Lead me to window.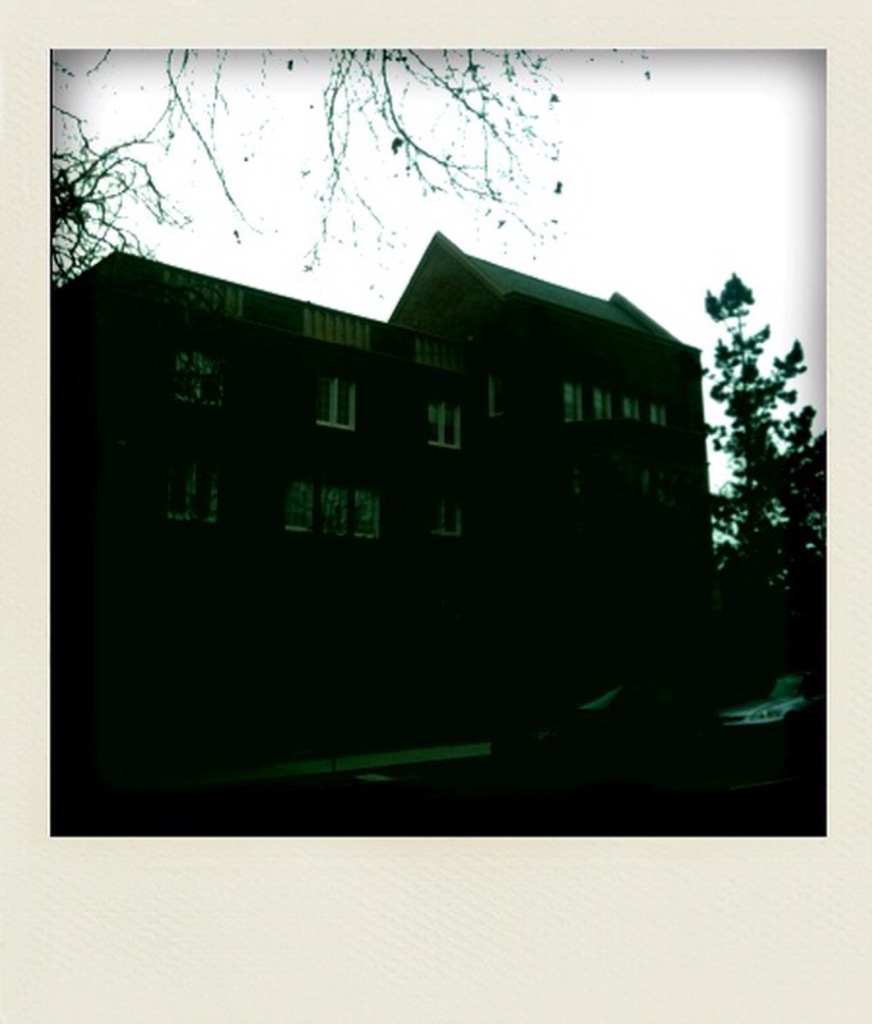
Lead to box(179, 348, 222, 401).
